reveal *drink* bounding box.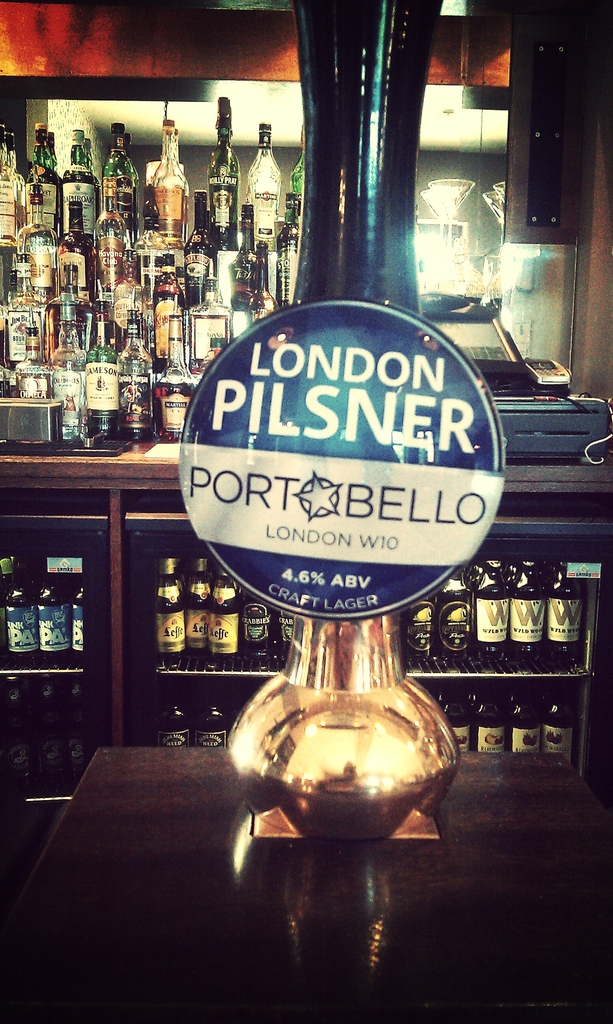
Revealed: [62,678,83,778].
